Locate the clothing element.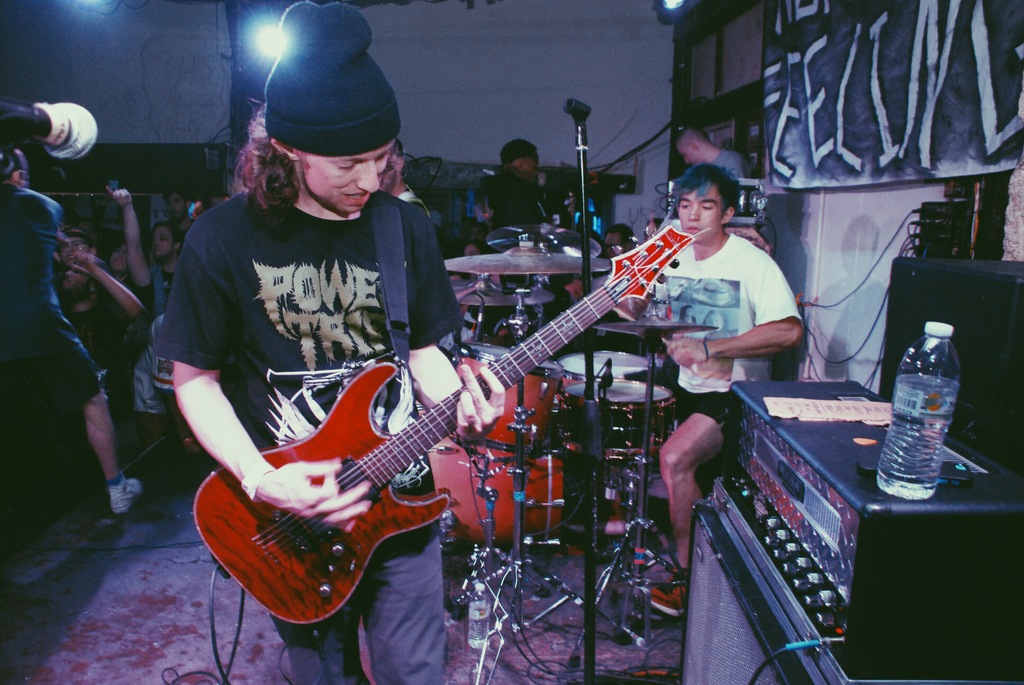
Element bbox: [0, 186, 112, 405].
